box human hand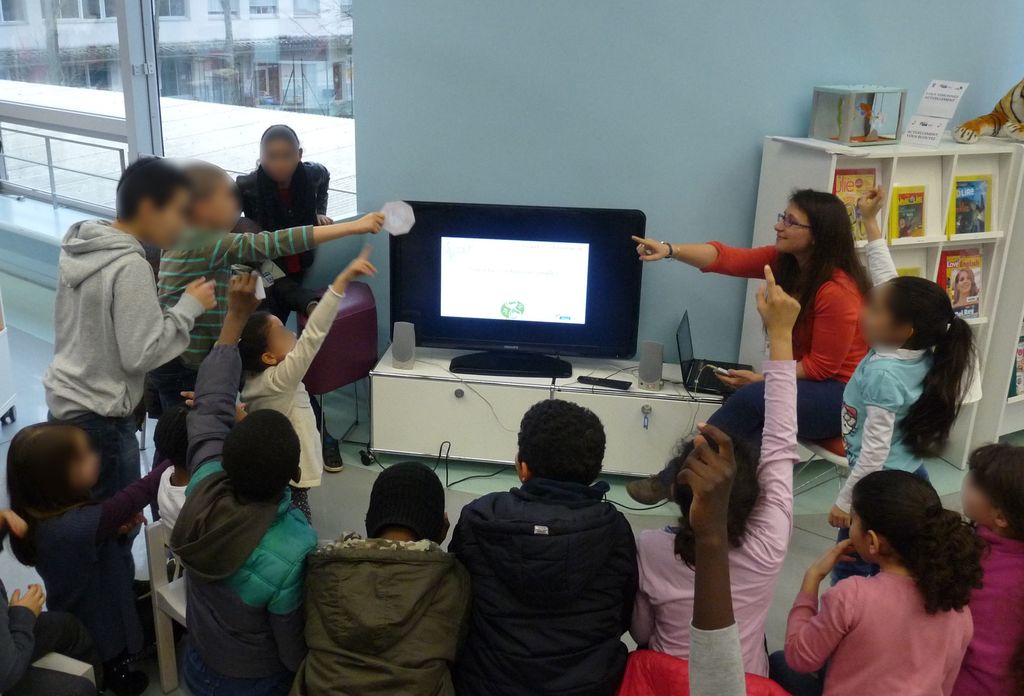
box(714, 369, 767, 393)
